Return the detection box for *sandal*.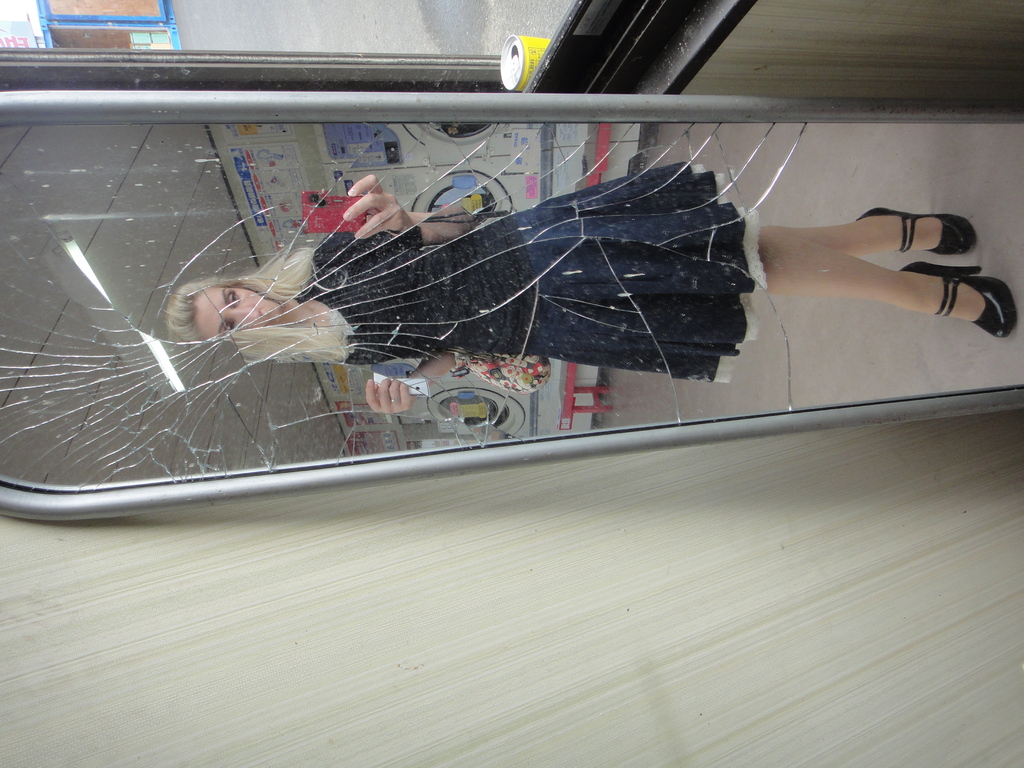
crop(762, 186, 1007, 339).
